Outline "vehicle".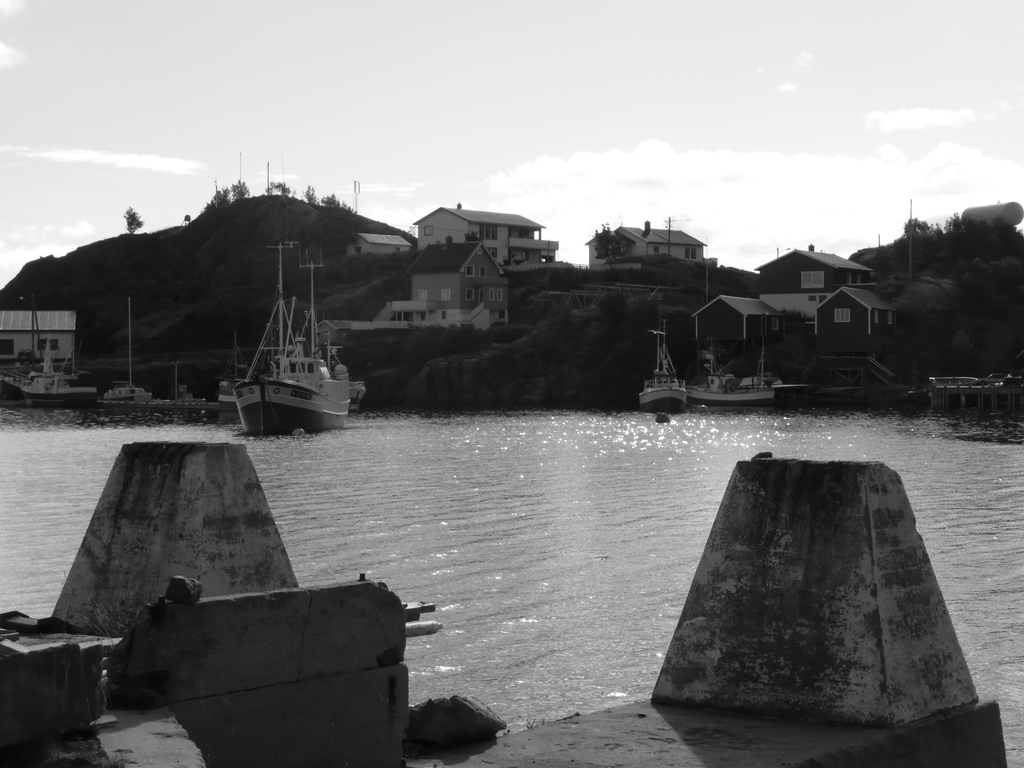
Outline: {"x1": 228, "y1": 236, "x2": 349, "y2": 431}.
